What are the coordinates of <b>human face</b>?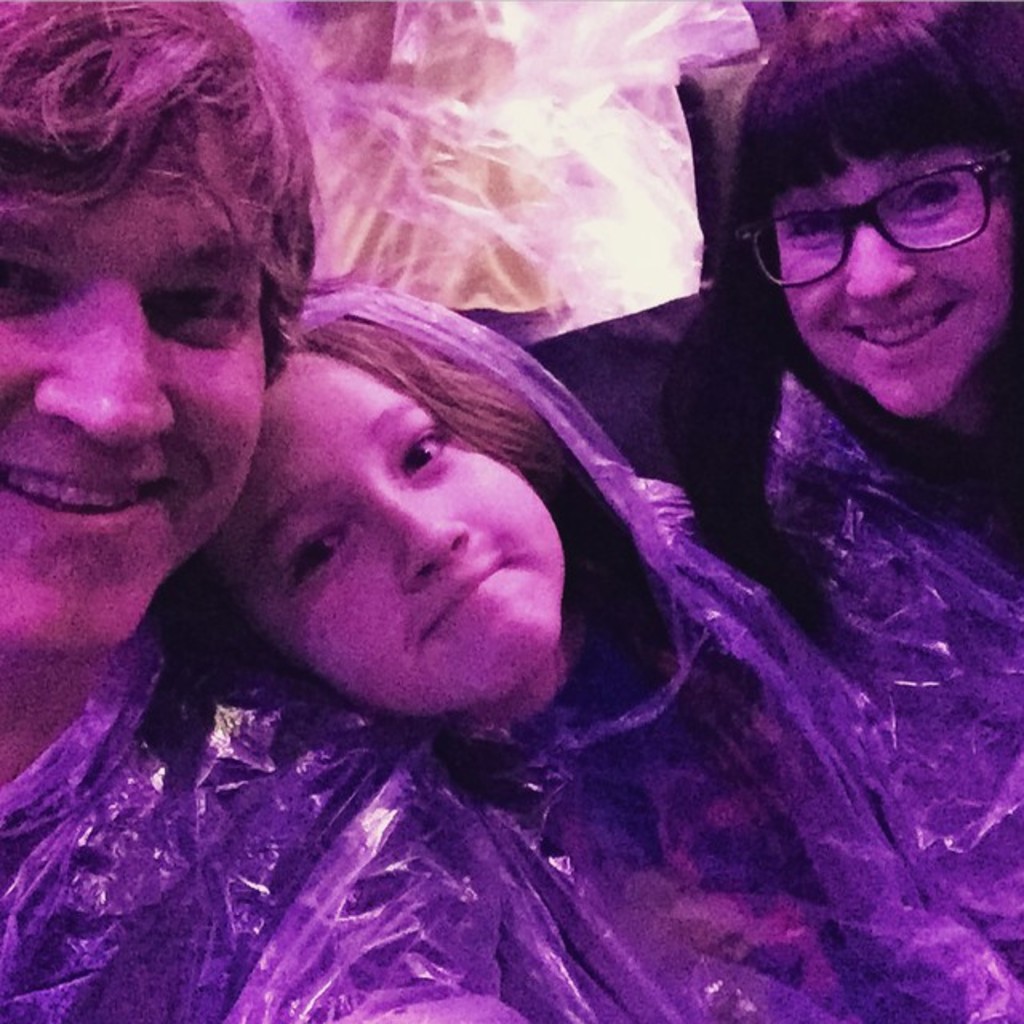
locate(3, 131, 258, 642).
